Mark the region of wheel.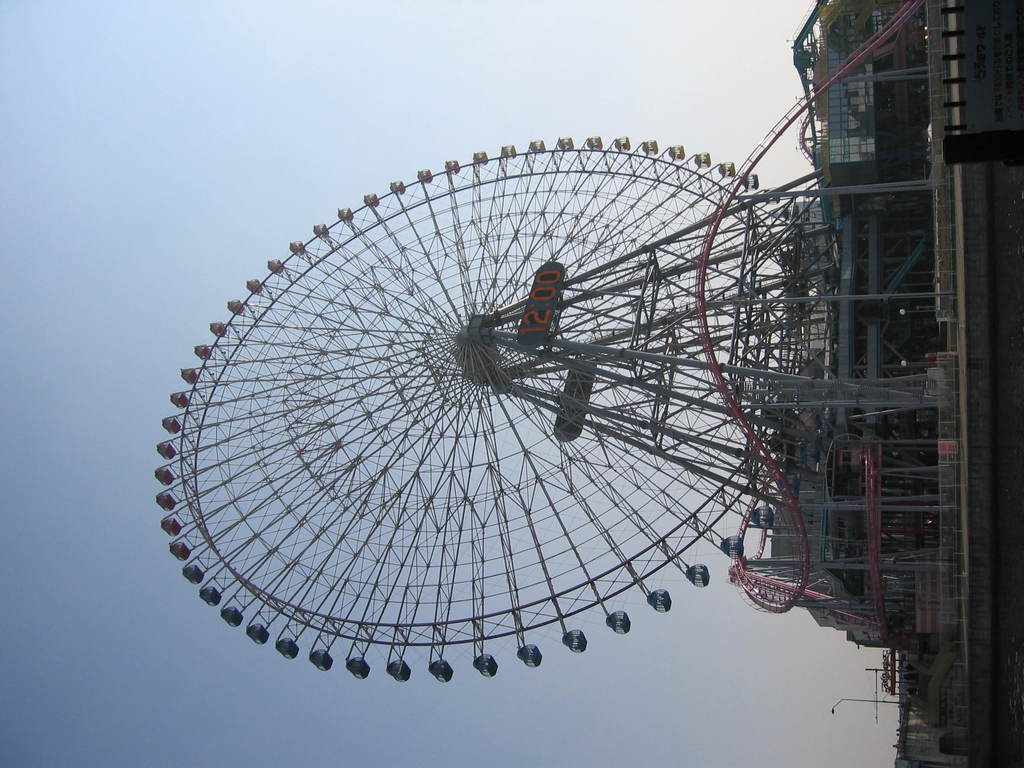
Region: Rect(157, 81, 918, 666).
